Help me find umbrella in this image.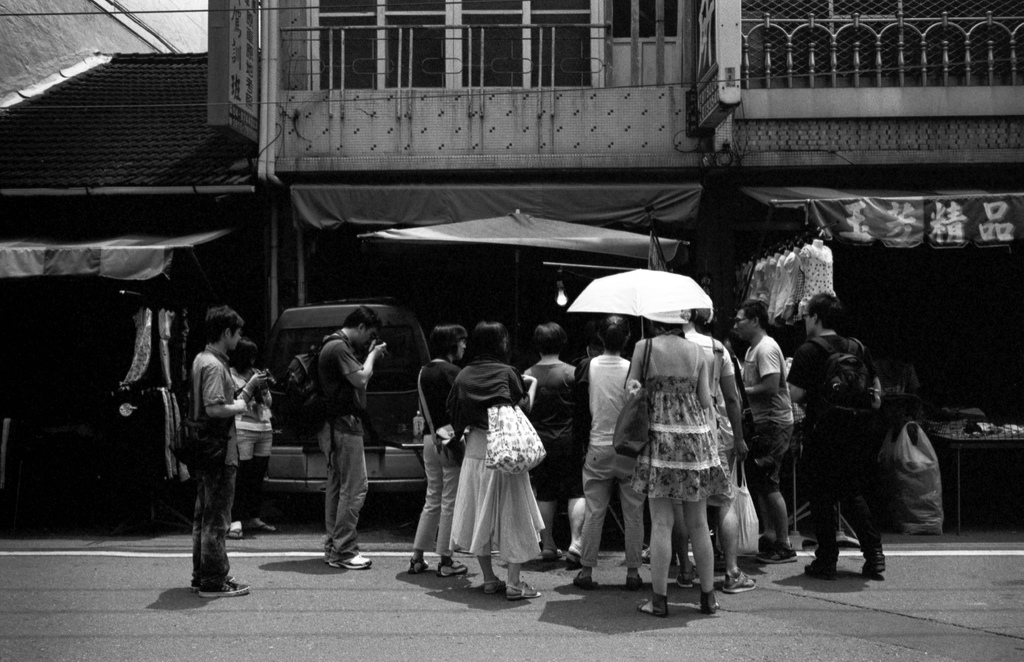
Found it: bbox=(570, 268, 714, 339).
